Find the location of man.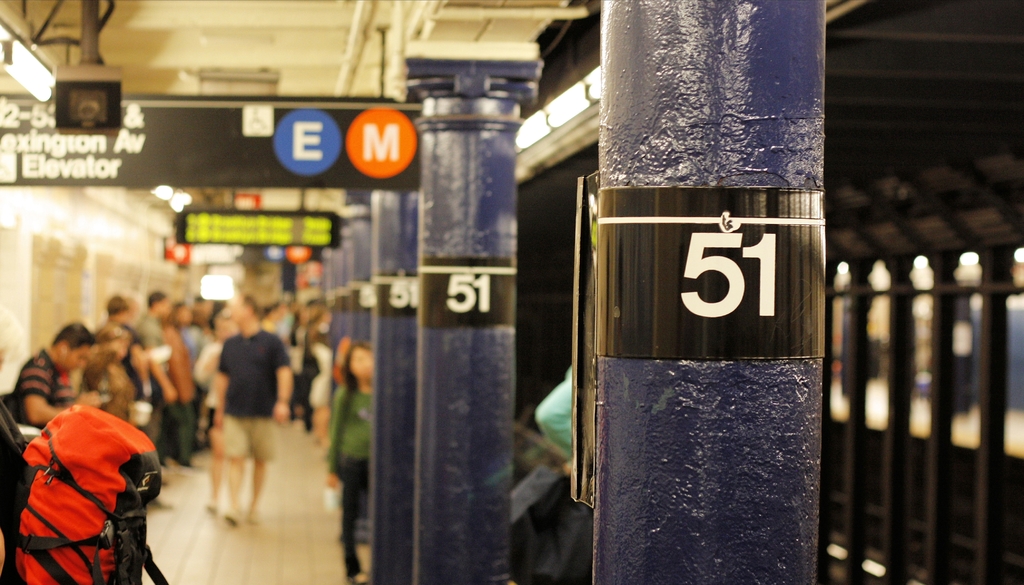
Location: box=[213, 296, 291, 527].
